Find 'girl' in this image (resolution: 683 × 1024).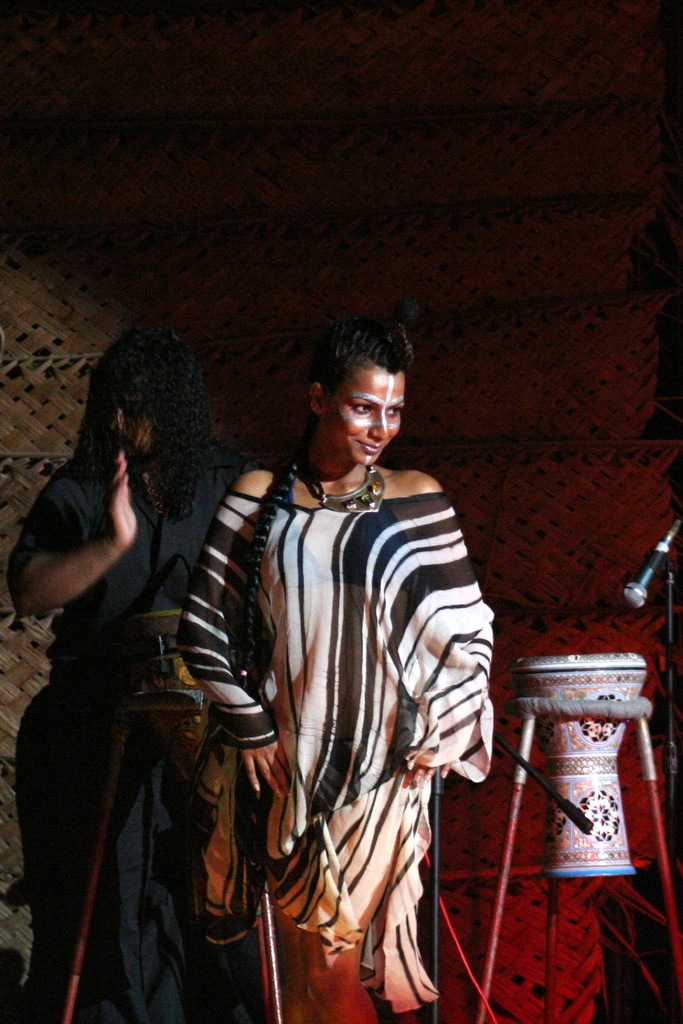
{"x1": 174, "y1": 304, "x2": 501, "y2": 1023}.
